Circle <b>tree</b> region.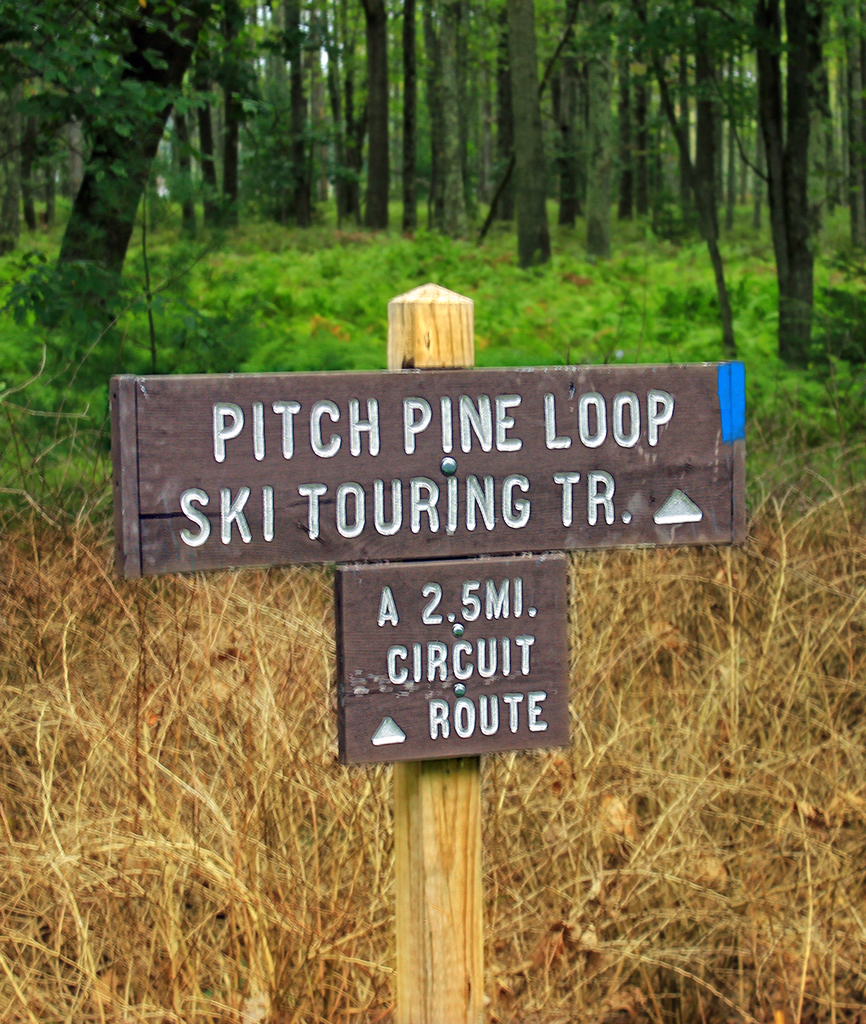
Region: 563:0:682:264.
